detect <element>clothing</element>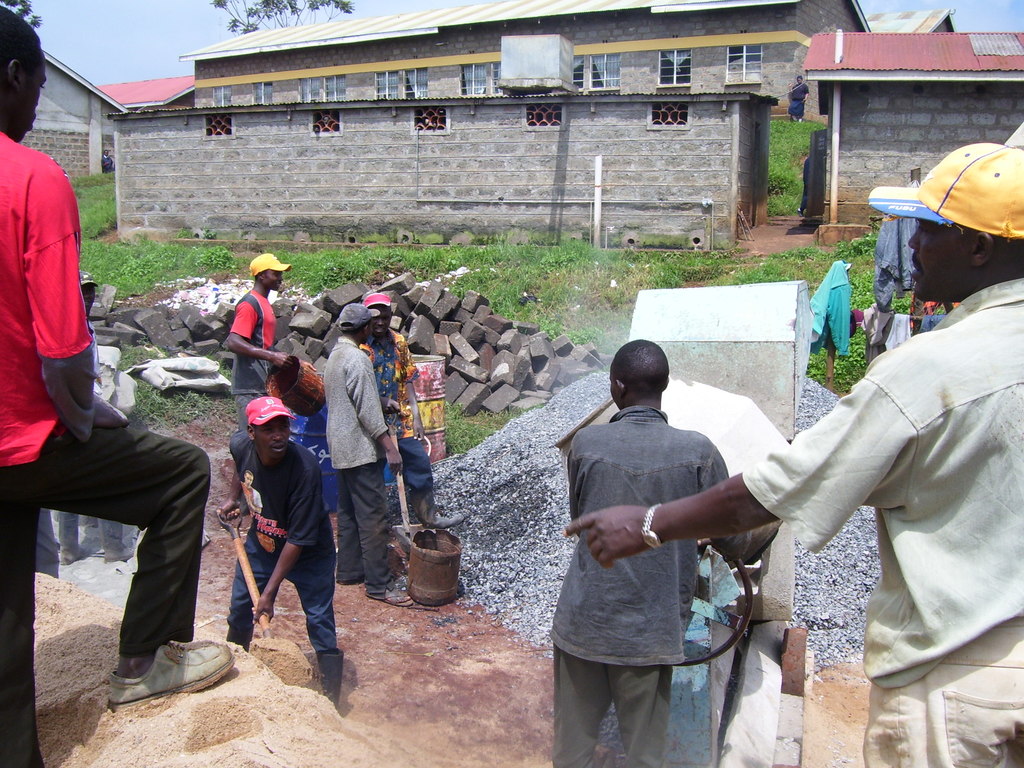
crop(884, 313, 914, 349)
